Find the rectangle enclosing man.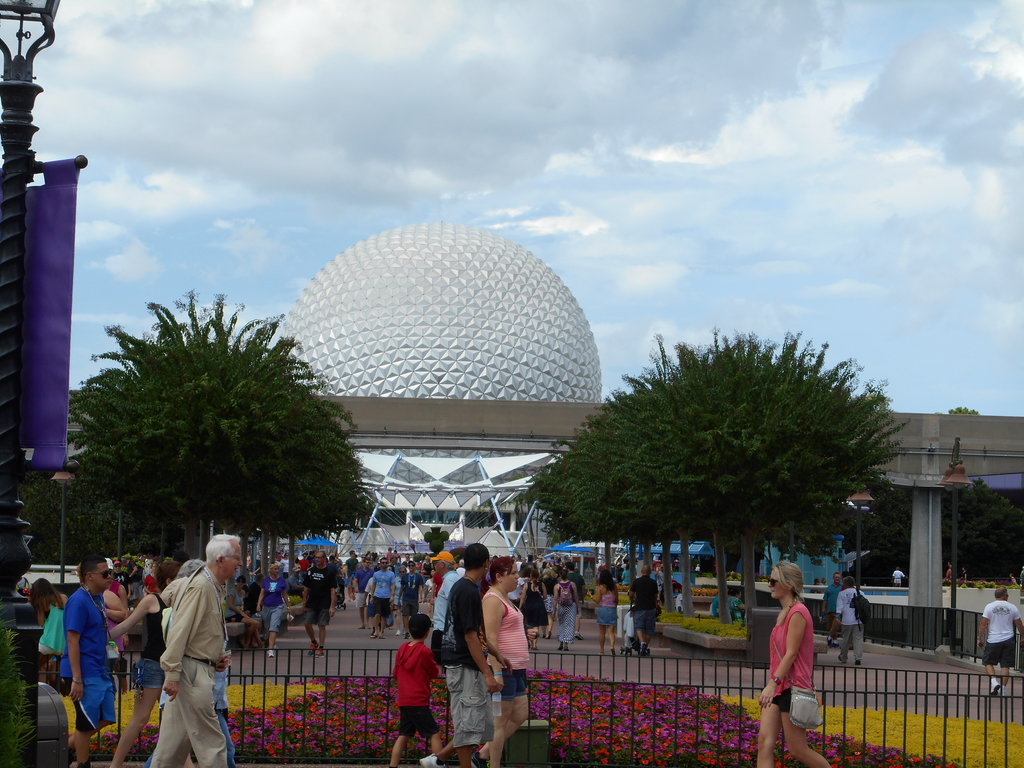
select_region(435, 548, 462, 628).
